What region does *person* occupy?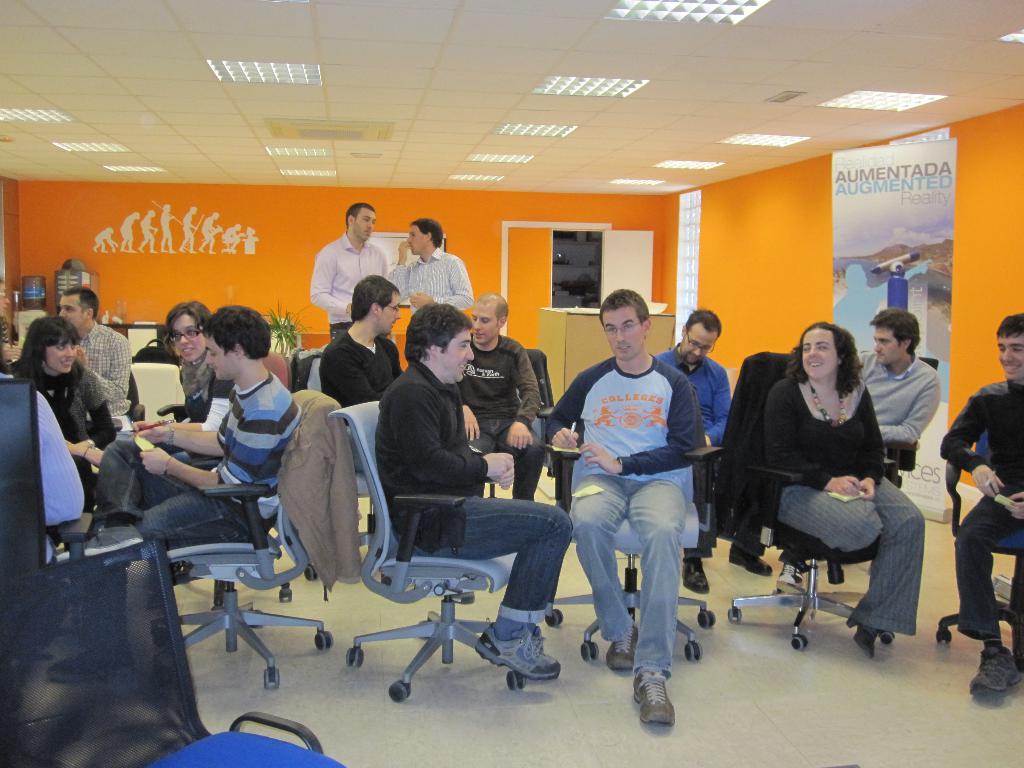
(x1=827, y1=308, x2=947, y2=447).
